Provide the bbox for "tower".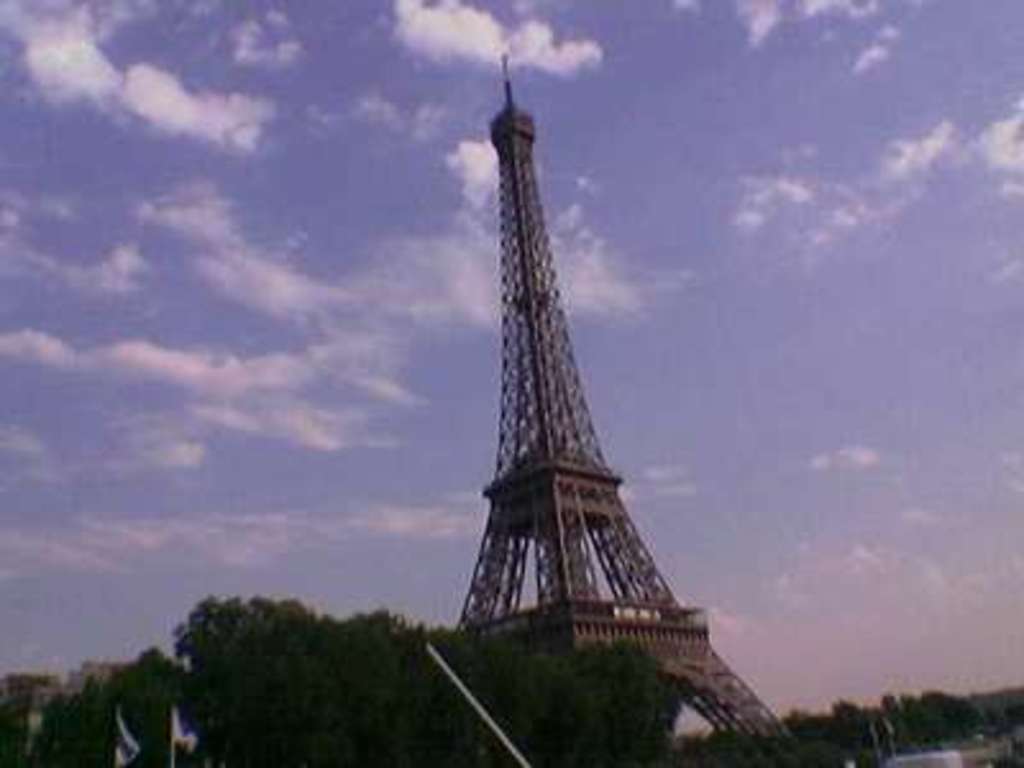
bbox=(420, 33, 717, 709).
